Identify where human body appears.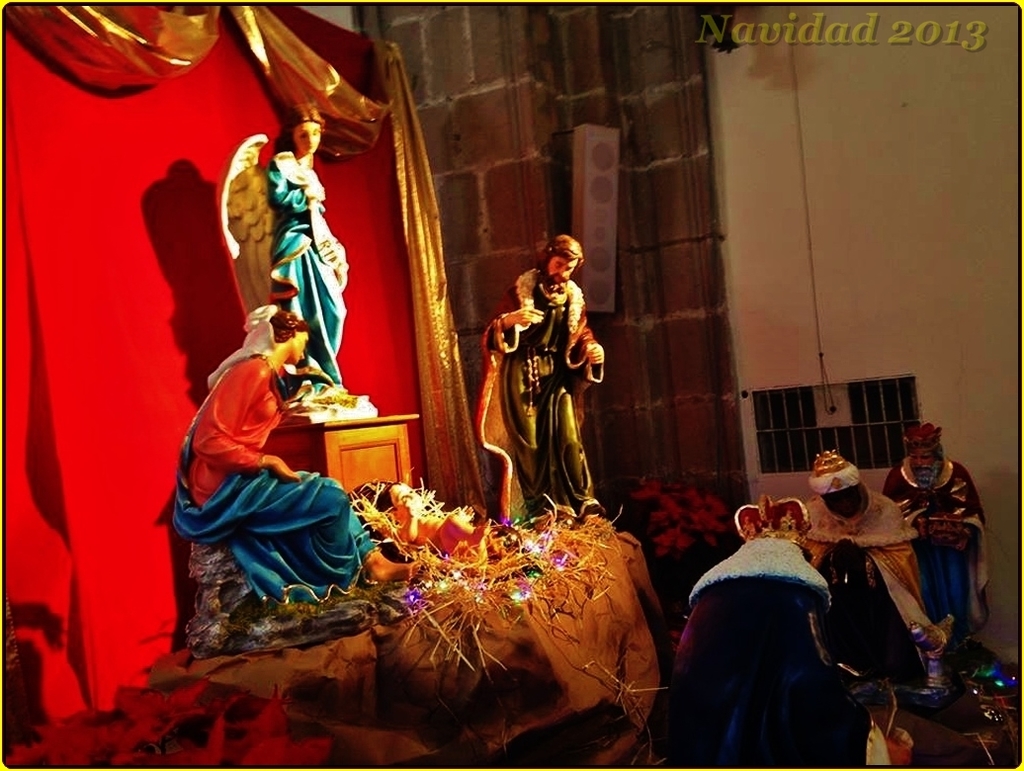
Appears at <bbox>478, 232, 604, 537</bbox>.
